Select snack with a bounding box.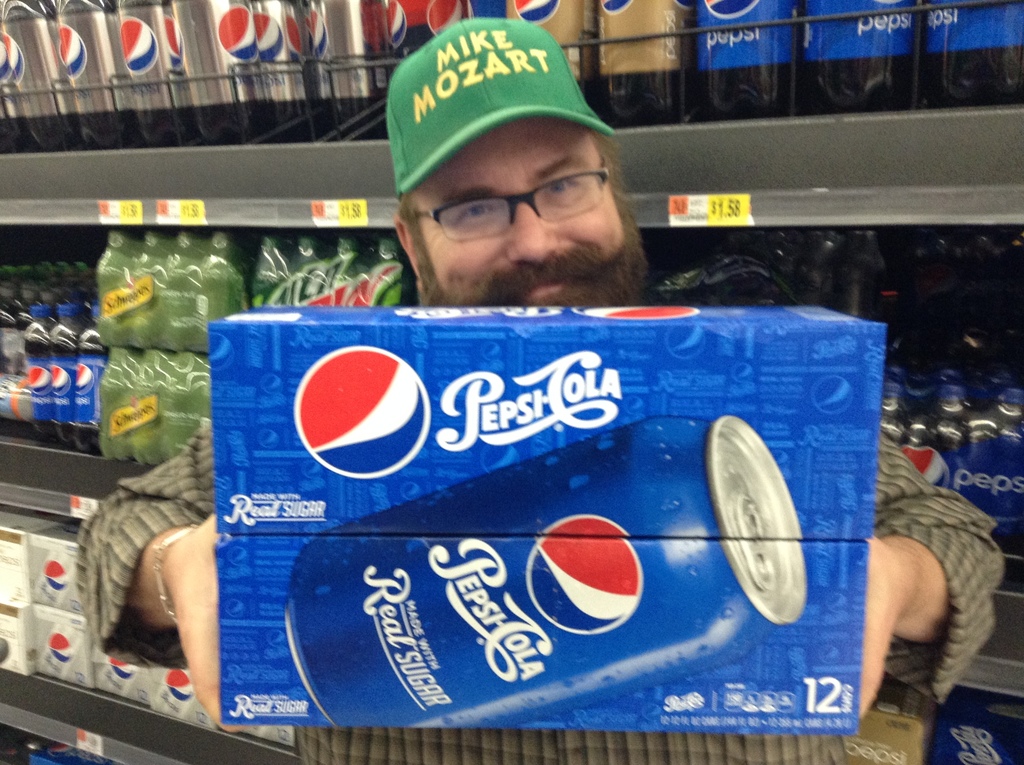
860,244,1023,561.
